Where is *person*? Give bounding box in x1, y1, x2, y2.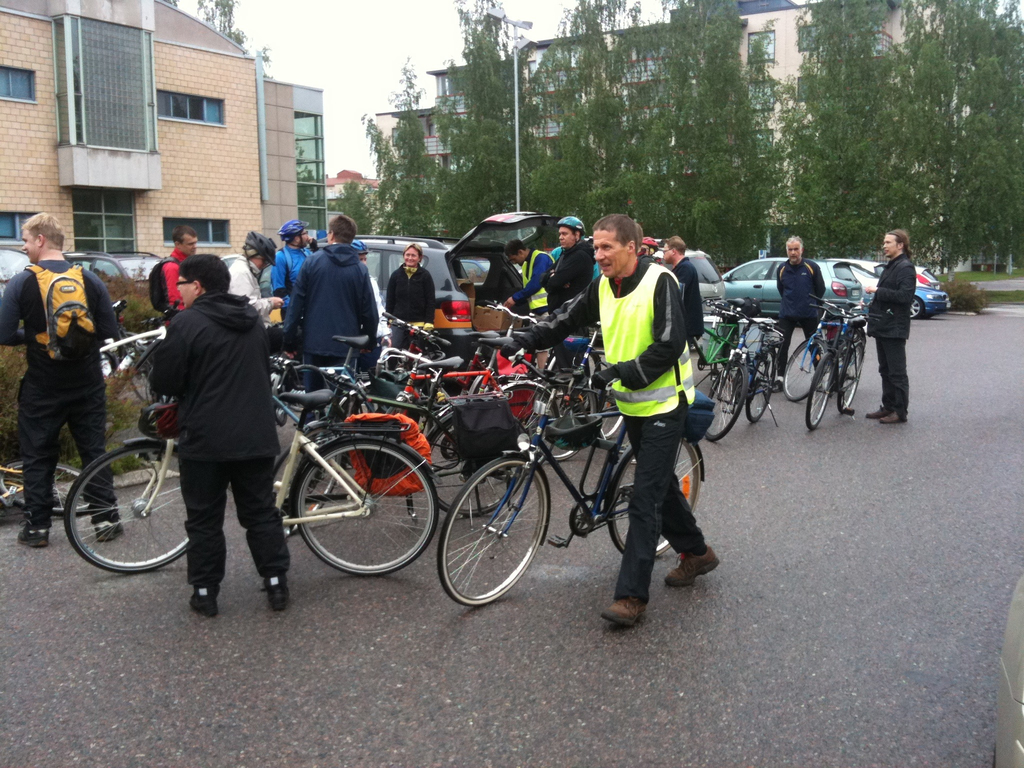
543, 216, 596, 339.
